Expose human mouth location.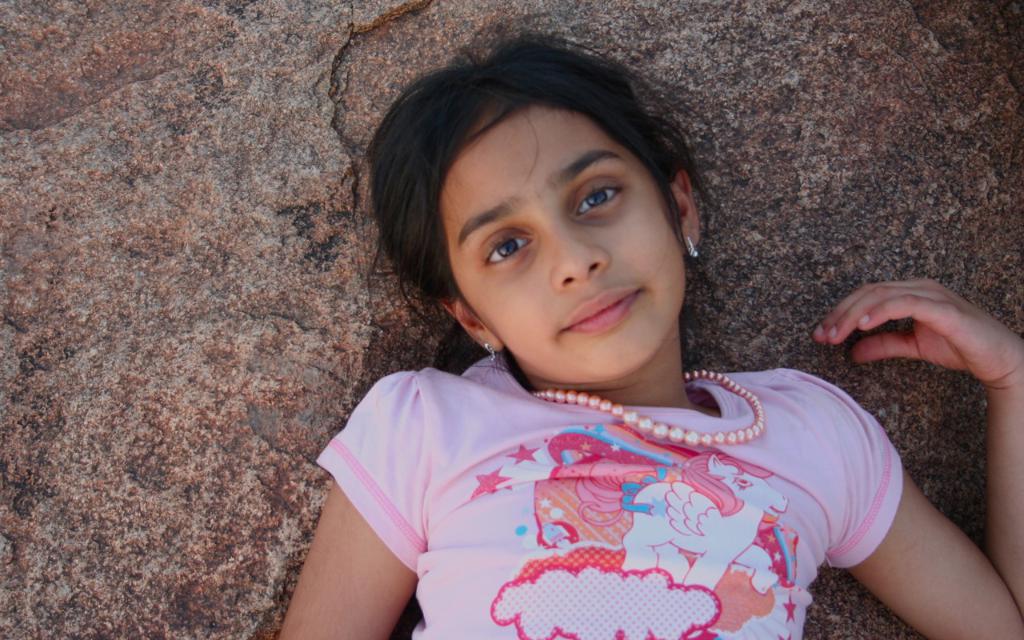
Exposed at locate(564, 290, 638, 334).
